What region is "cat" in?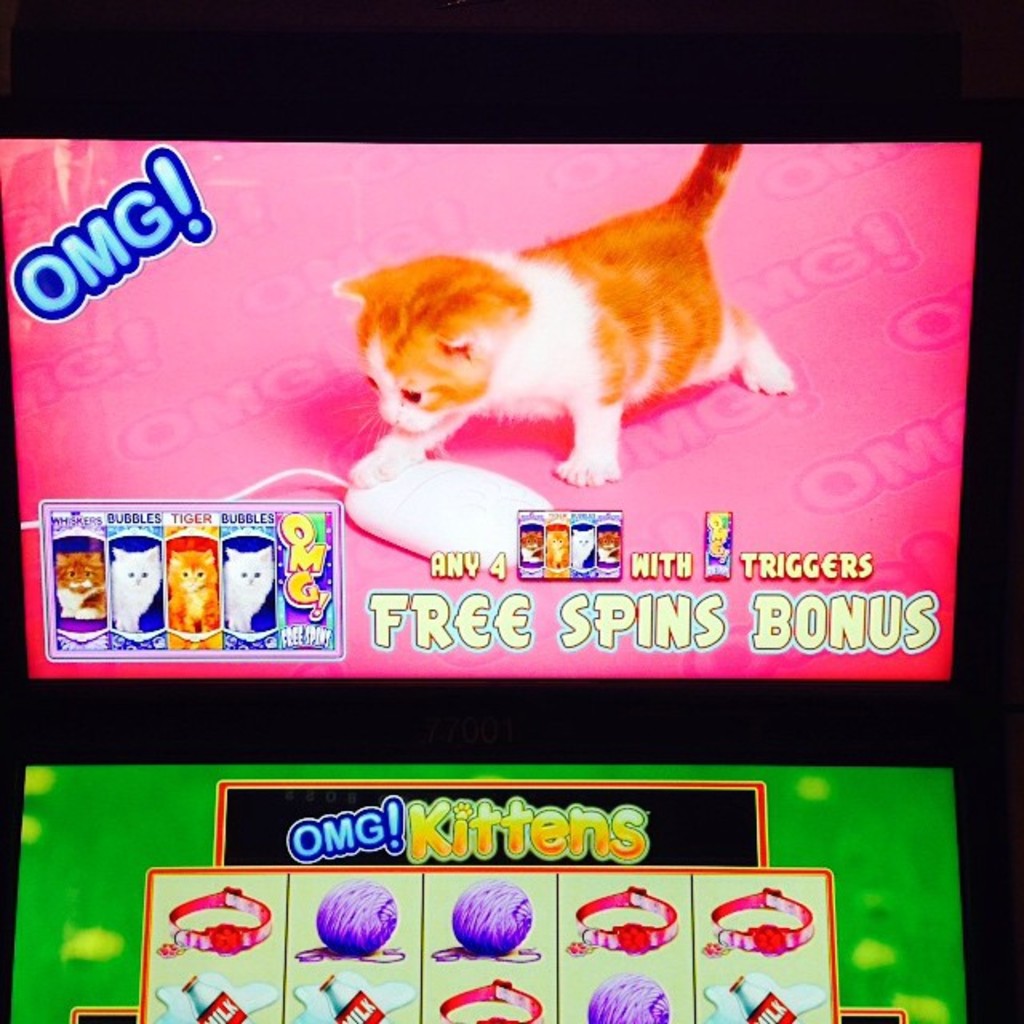
(594,533,618,565).
